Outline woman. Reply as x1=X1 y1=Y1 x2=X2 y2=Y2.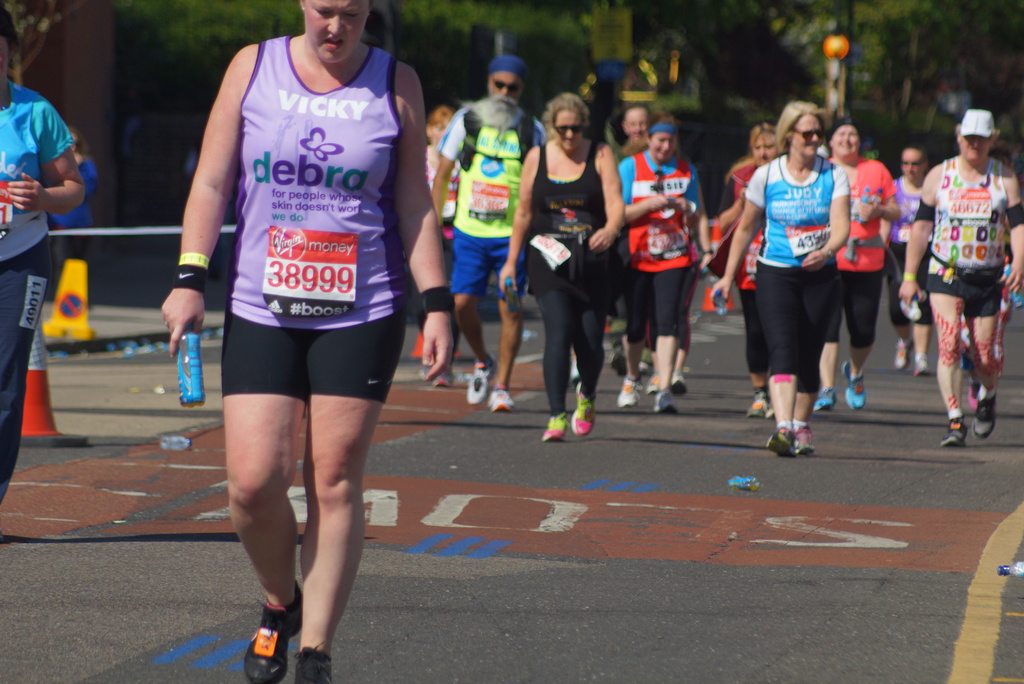
x1=886 y1=150 x2=932 y2=377.
